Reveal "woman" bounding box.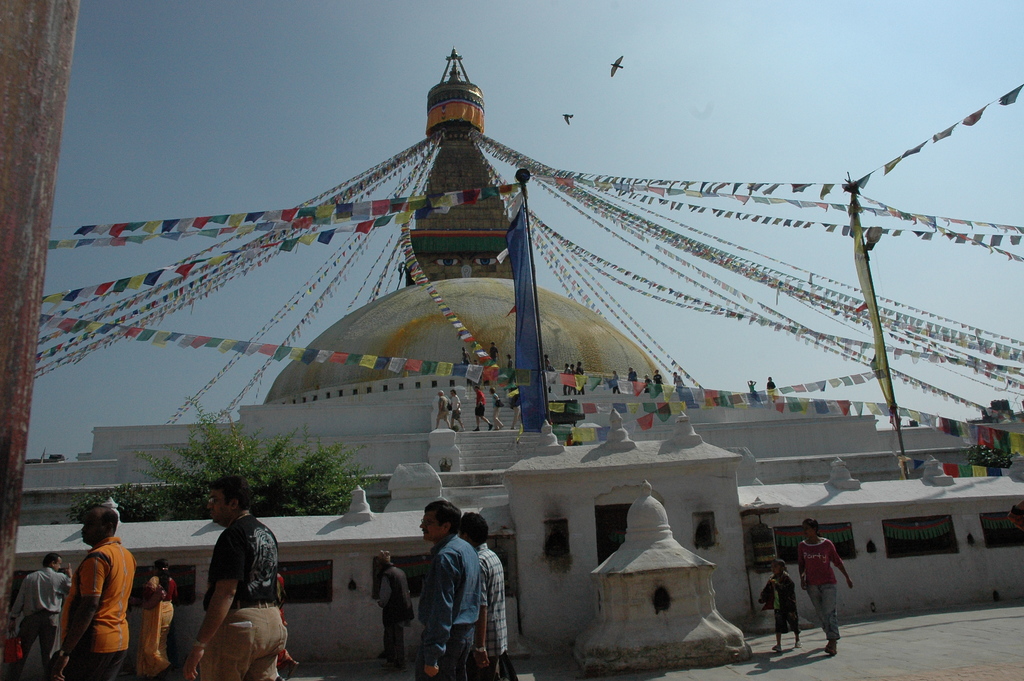
Revealed: (x1=135, y1=557, x2=178, y2=680).
